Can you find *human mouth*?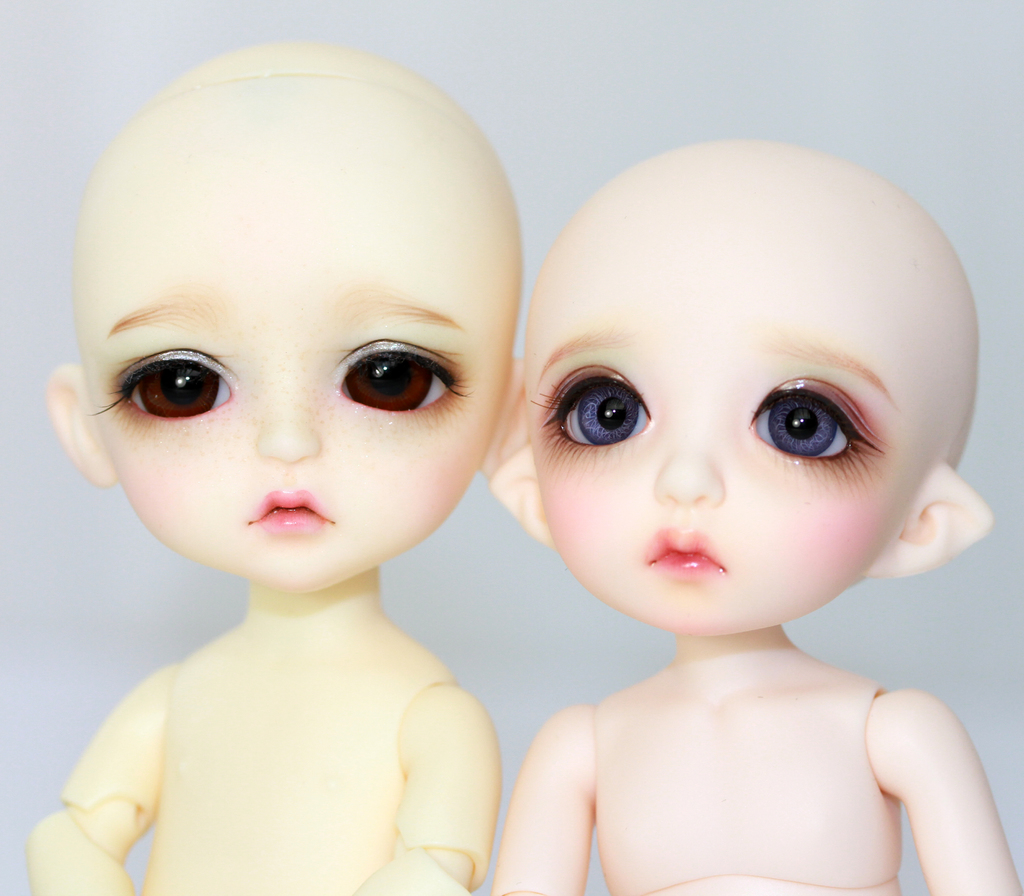
Yes, bounding box: Rect(252, 491, 327, 524).
